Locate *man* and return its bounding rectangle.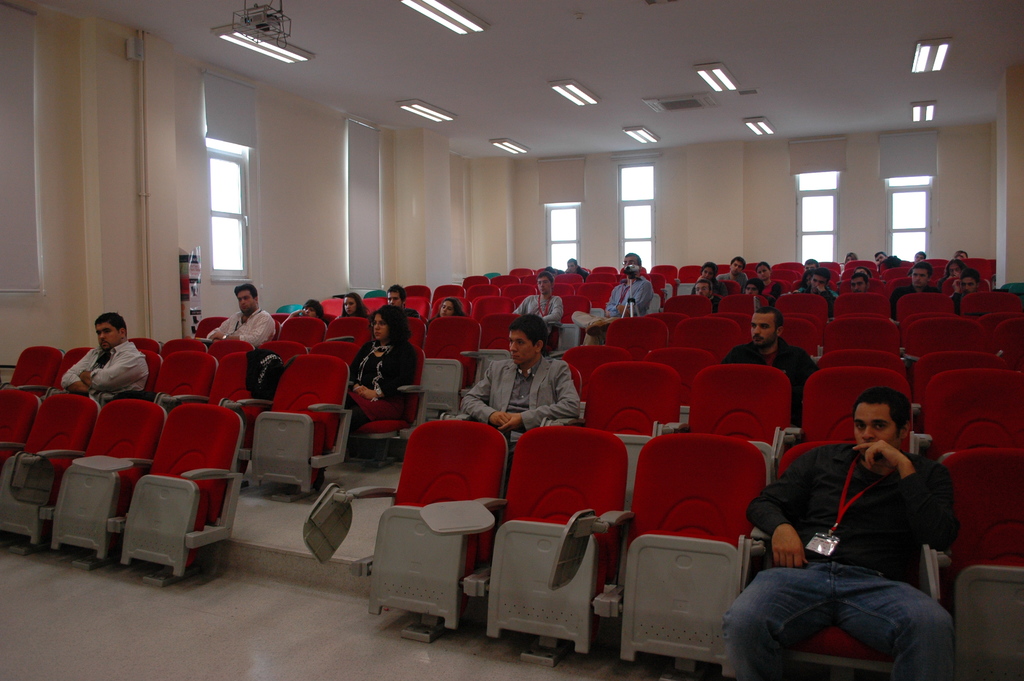
{"x1": 718, "y1": 384, "x2": 956, "y2": 680}.
